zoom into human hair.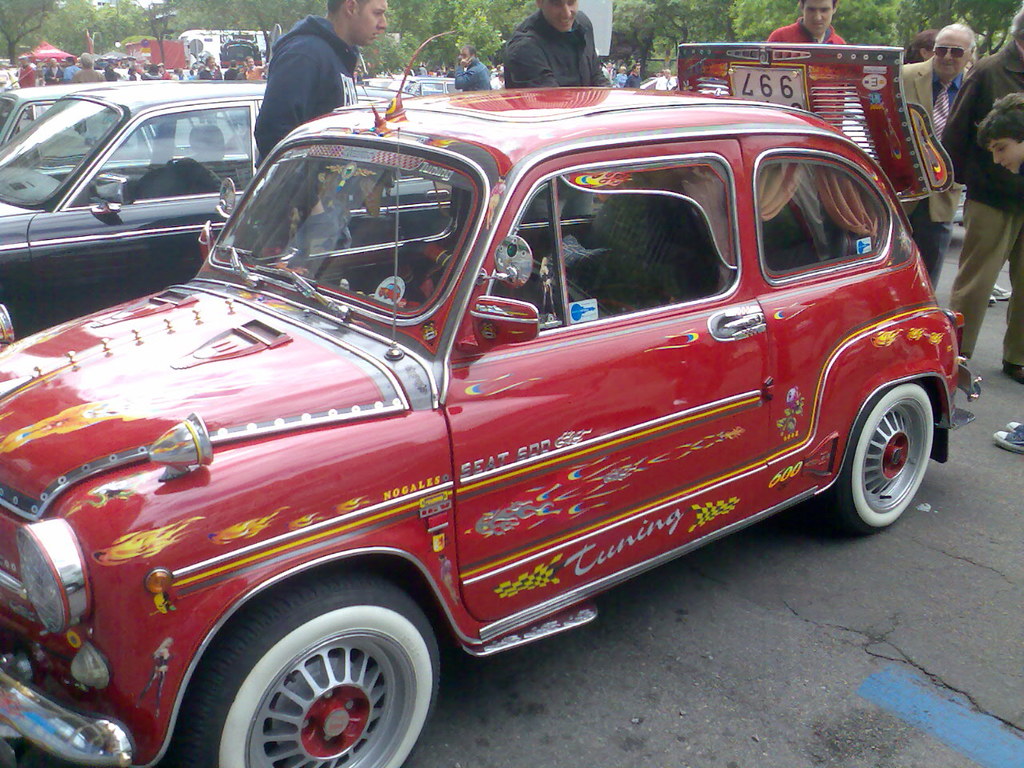
Zoom target: locate(1007, 6, 1023, 39).
